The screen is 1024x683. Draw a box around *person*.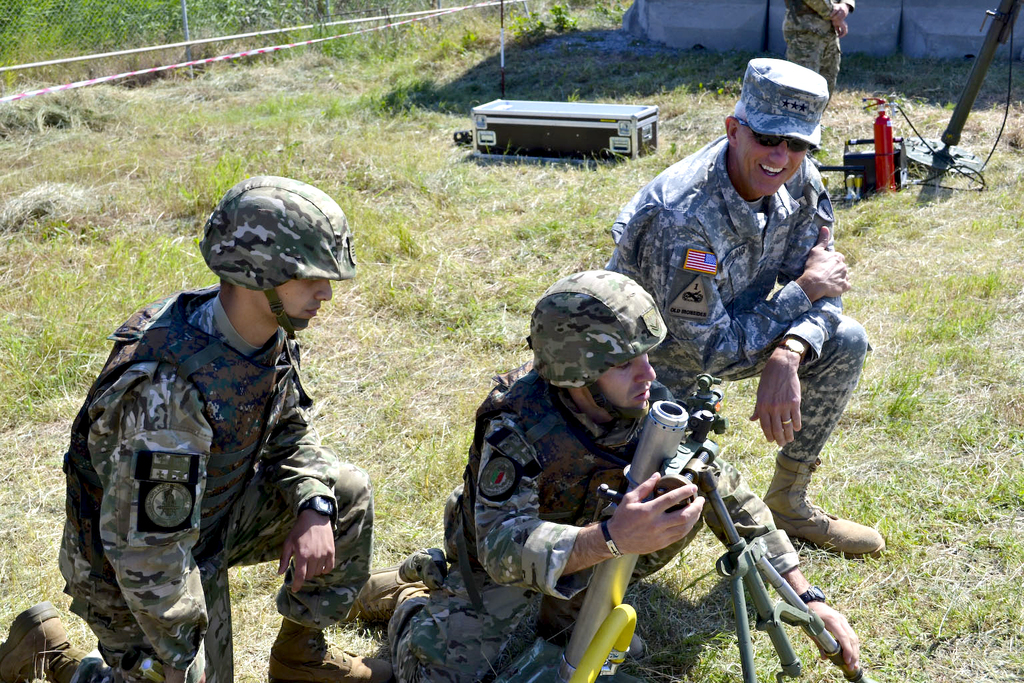
{"left": 334, "top": 272, "right": 863, "bottom": 682}.
